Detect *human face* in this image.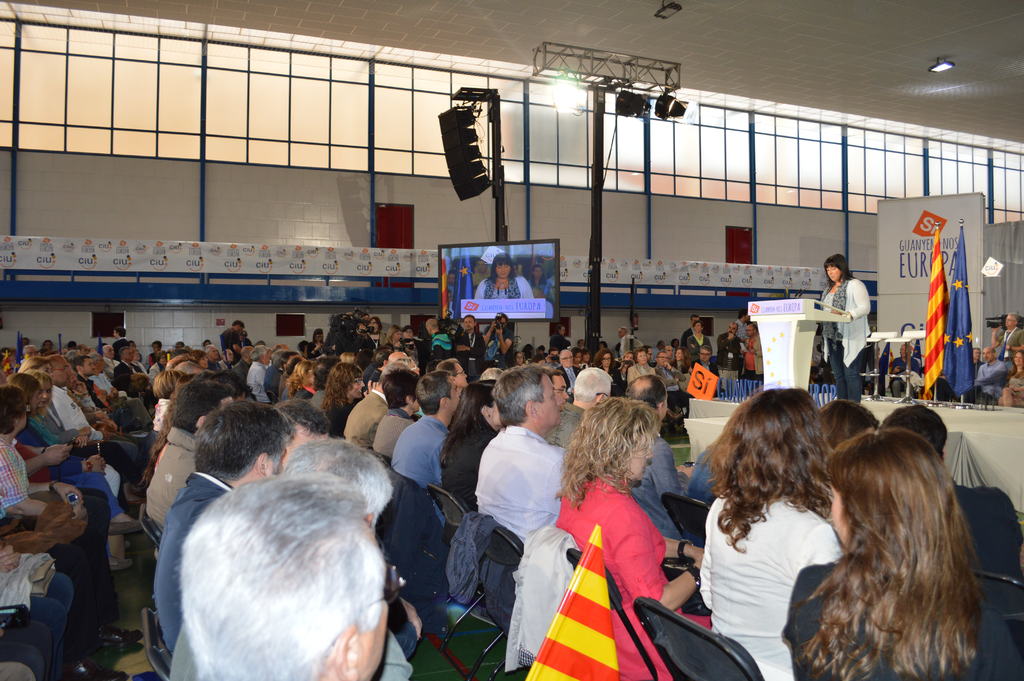
Detection: (673,347,683,361).
